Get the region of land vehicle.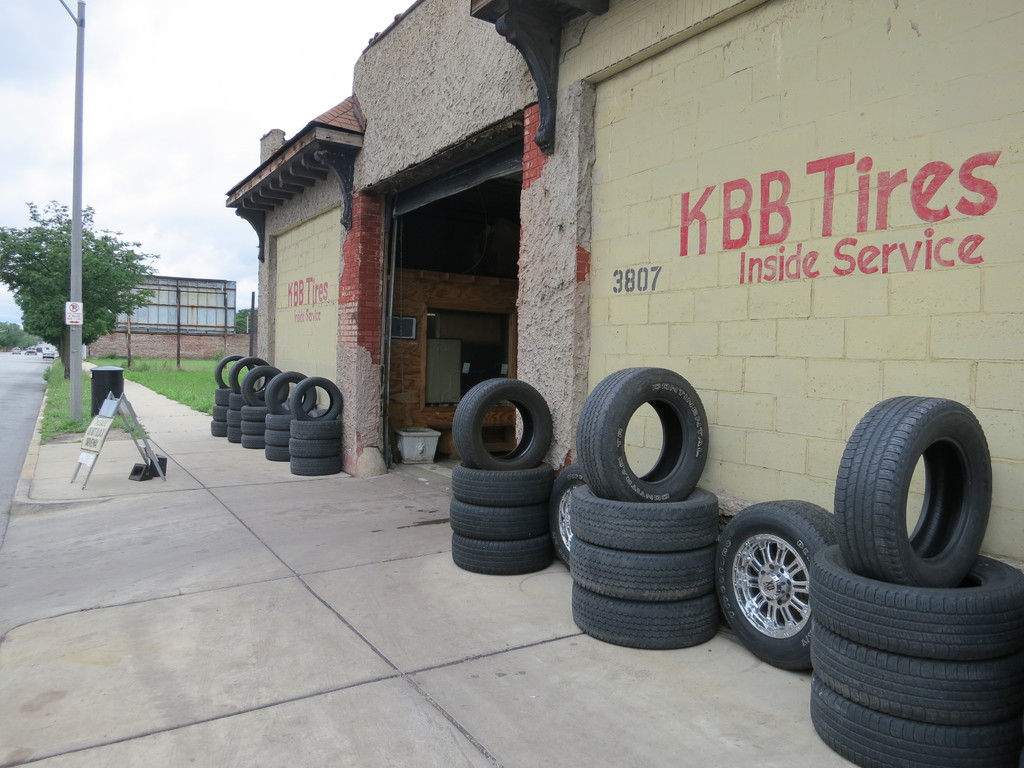
[42, 349, 54, 357].
